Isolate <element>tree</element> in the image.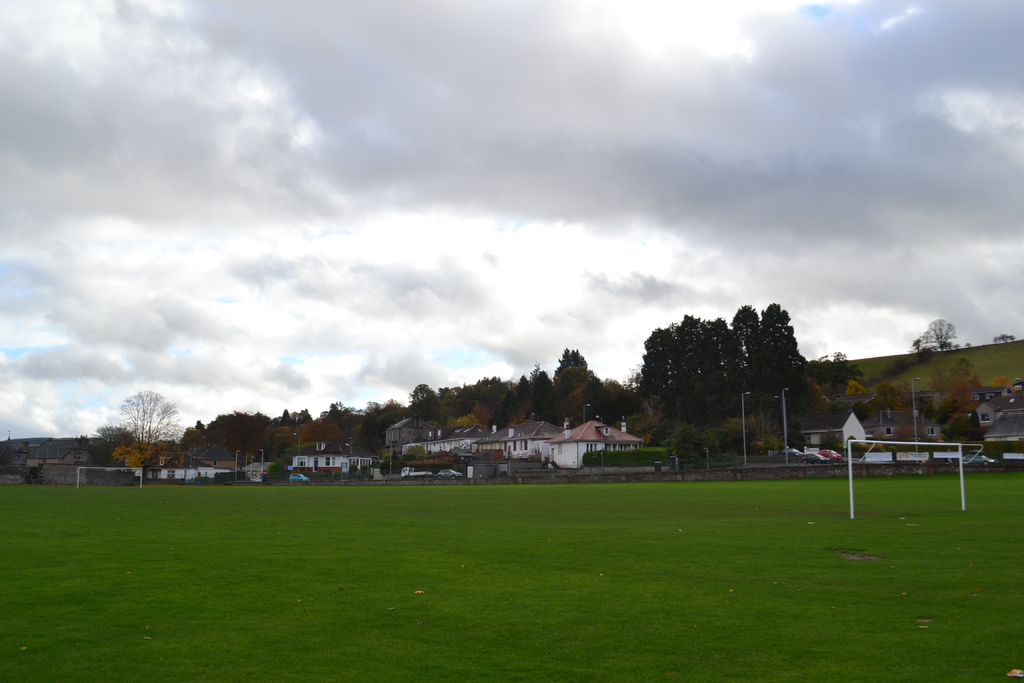
Isolated region: 817 345 855 397.
